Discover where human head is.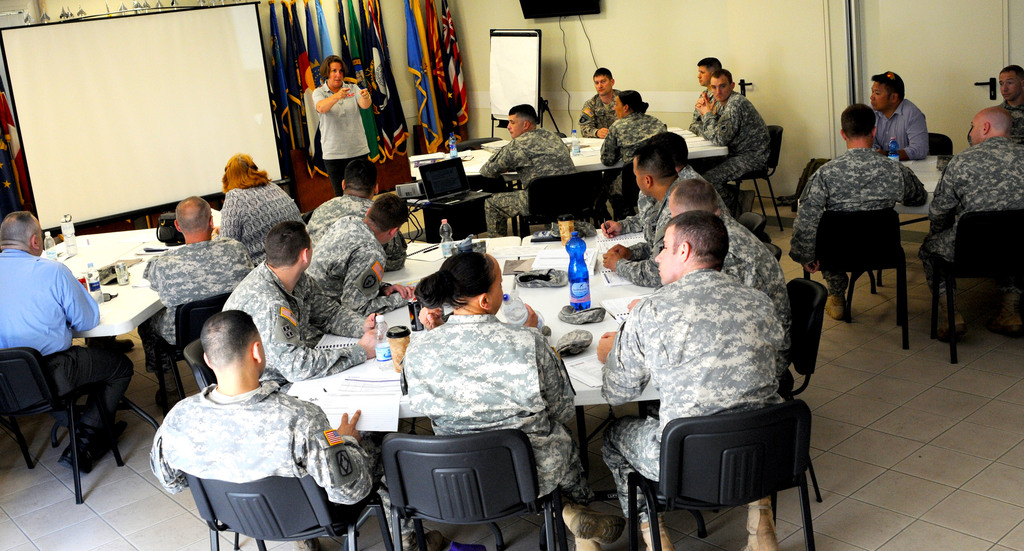
Discovered at (696,59,723,82).
